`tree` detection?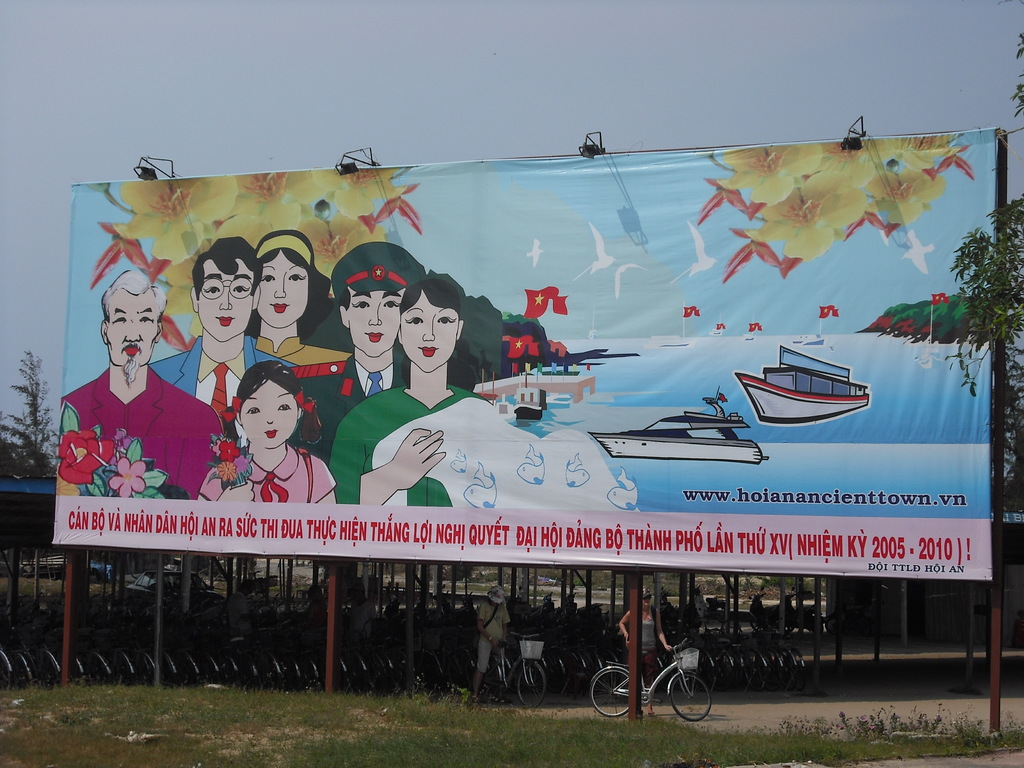
{"left": 0, "top": 345, "right": 62, "bottom": 484}
